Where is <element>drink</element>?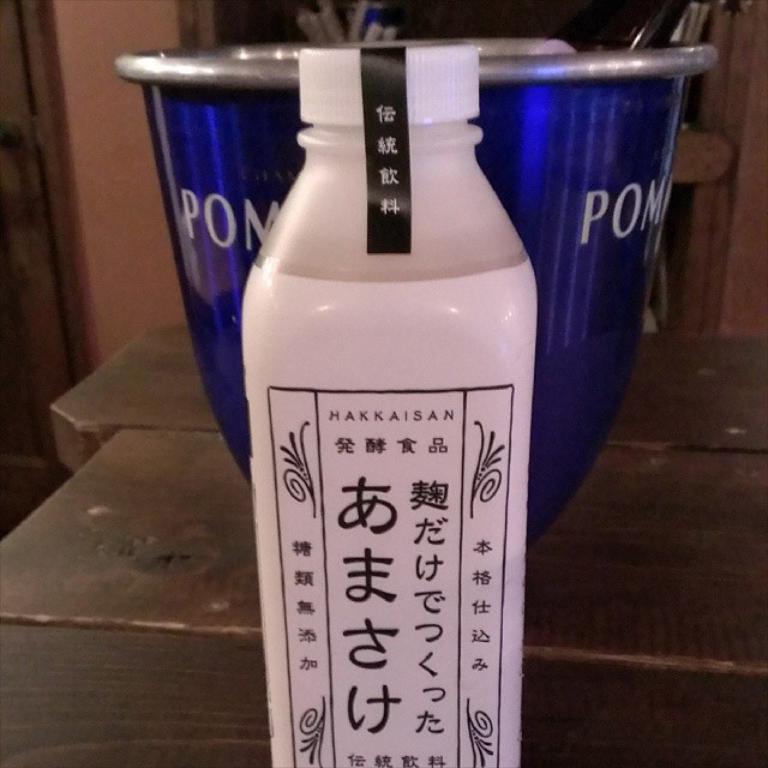
detection(221, 26, 570, 767).
